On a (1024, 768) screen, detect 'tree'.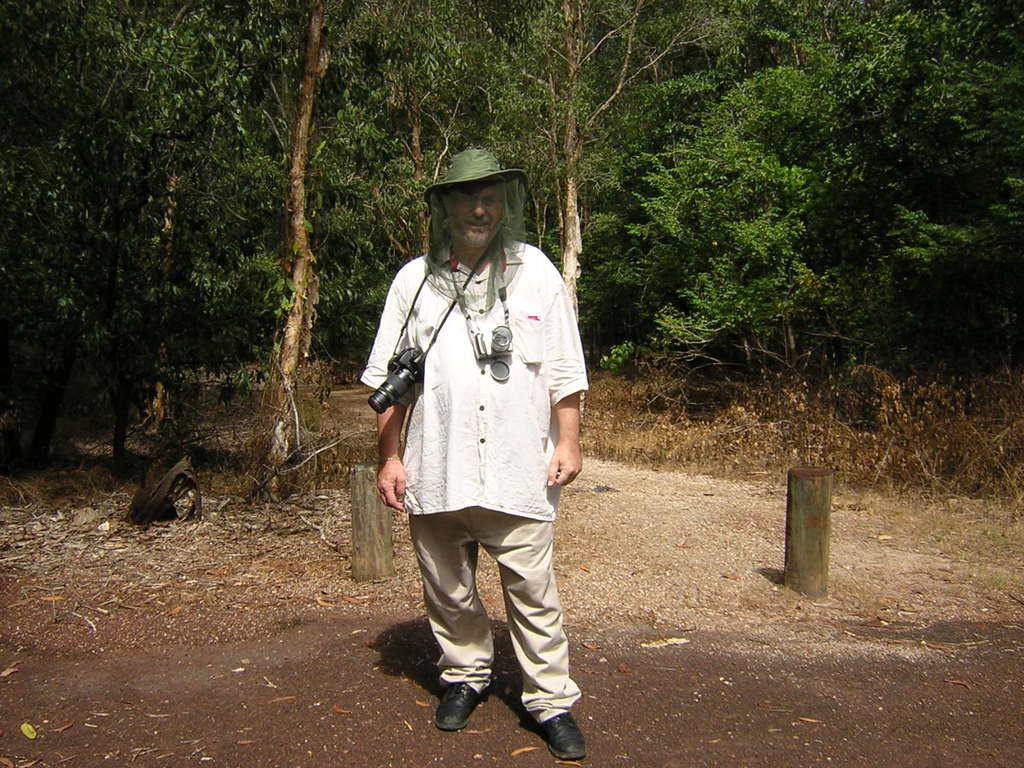
bbox=[541, 0, 731, 325].
